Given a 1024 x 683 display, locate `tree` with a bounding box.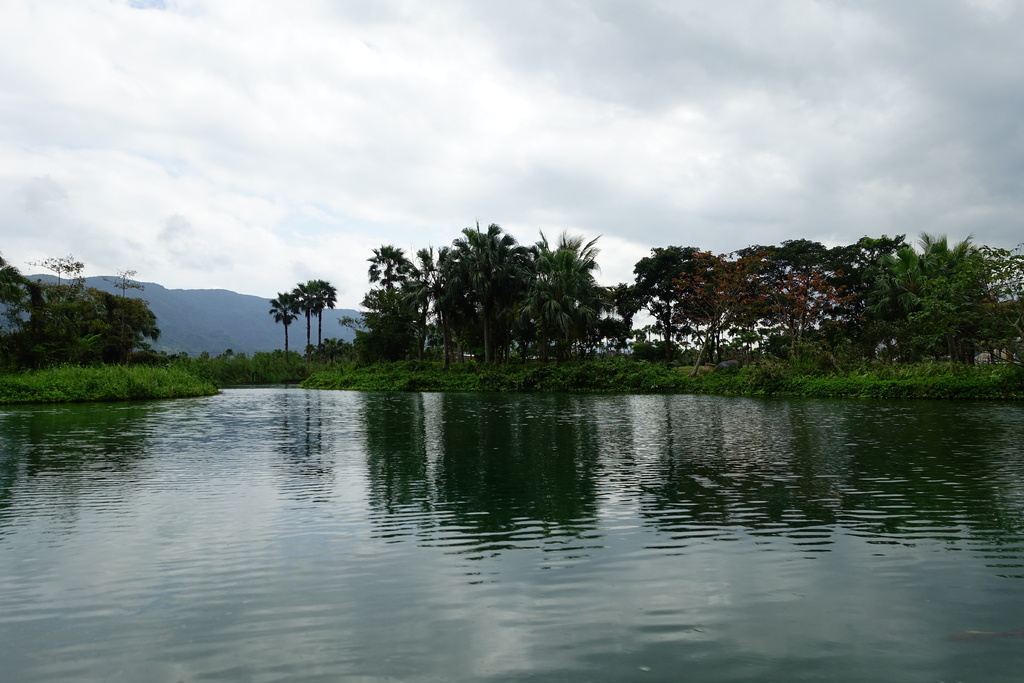
Located: [left=940, top=250, right=994, bottom=356].
